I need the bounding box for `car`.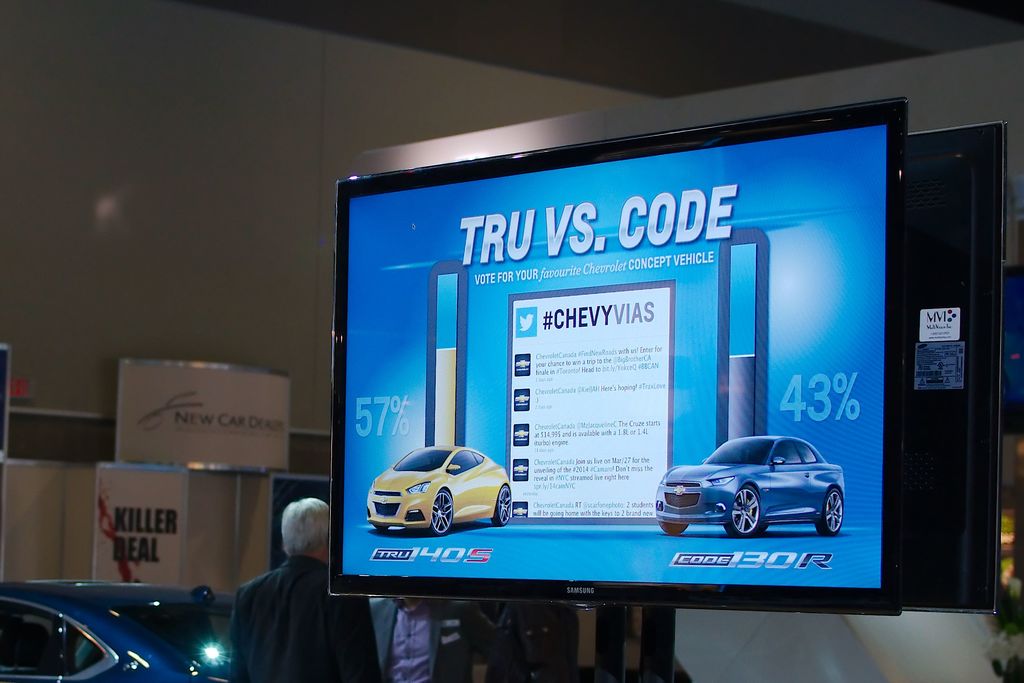
Here it is: {"x1": 364, "y1": 443, "x2": 509, "y2": 532}.
